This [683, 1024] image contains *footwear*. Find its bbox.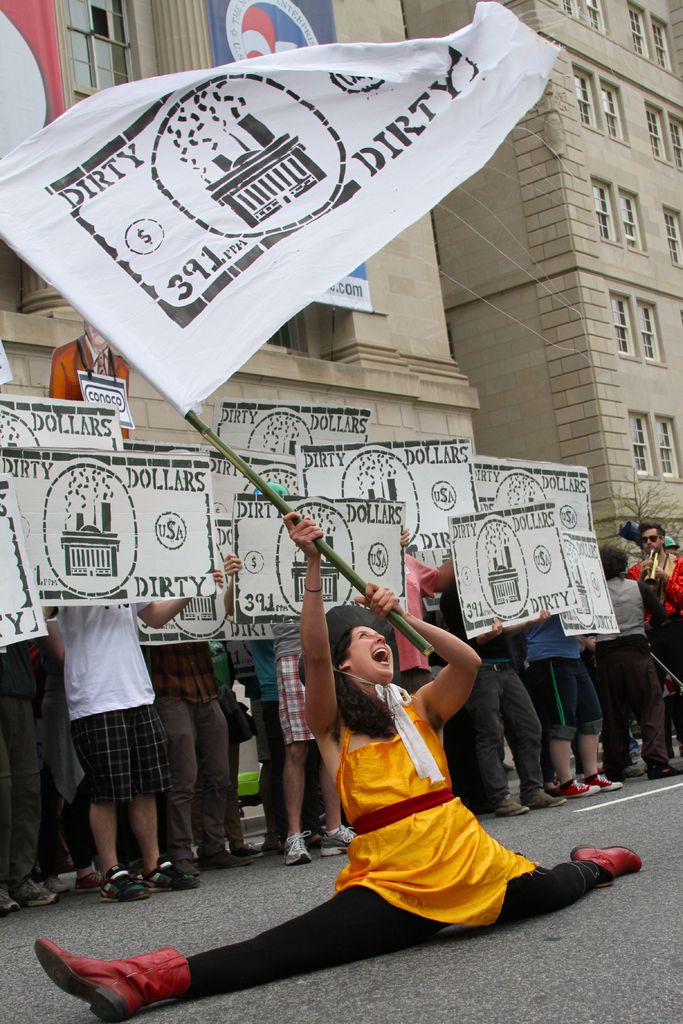
233 850 257 869.
